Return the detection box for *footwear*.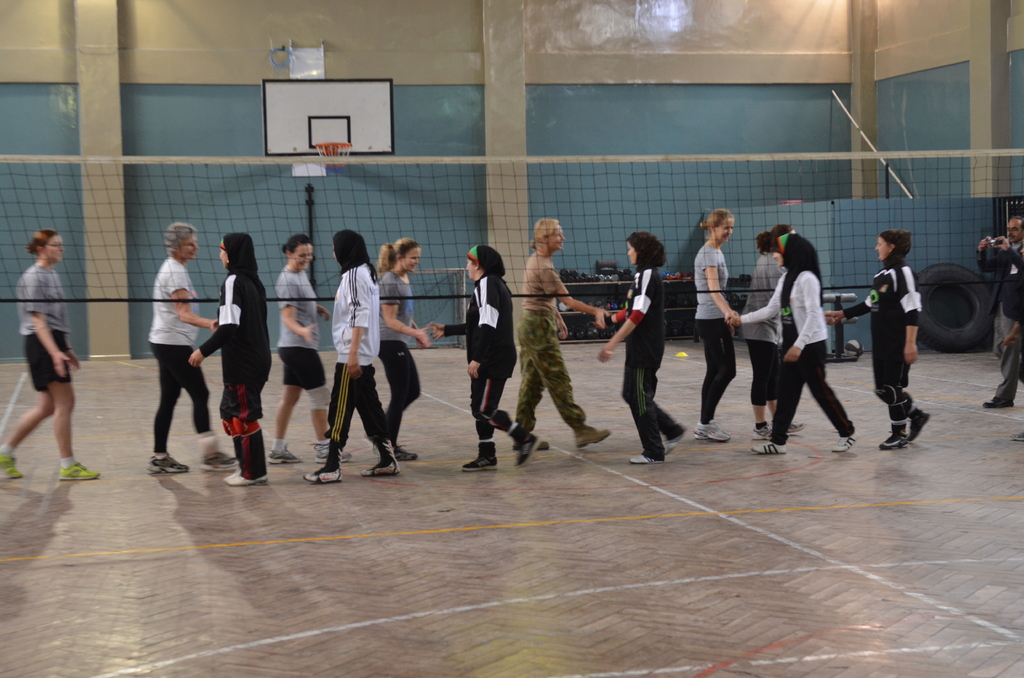
{"left": 269, "top": 449, "right": 304, "bottom": 462}.
